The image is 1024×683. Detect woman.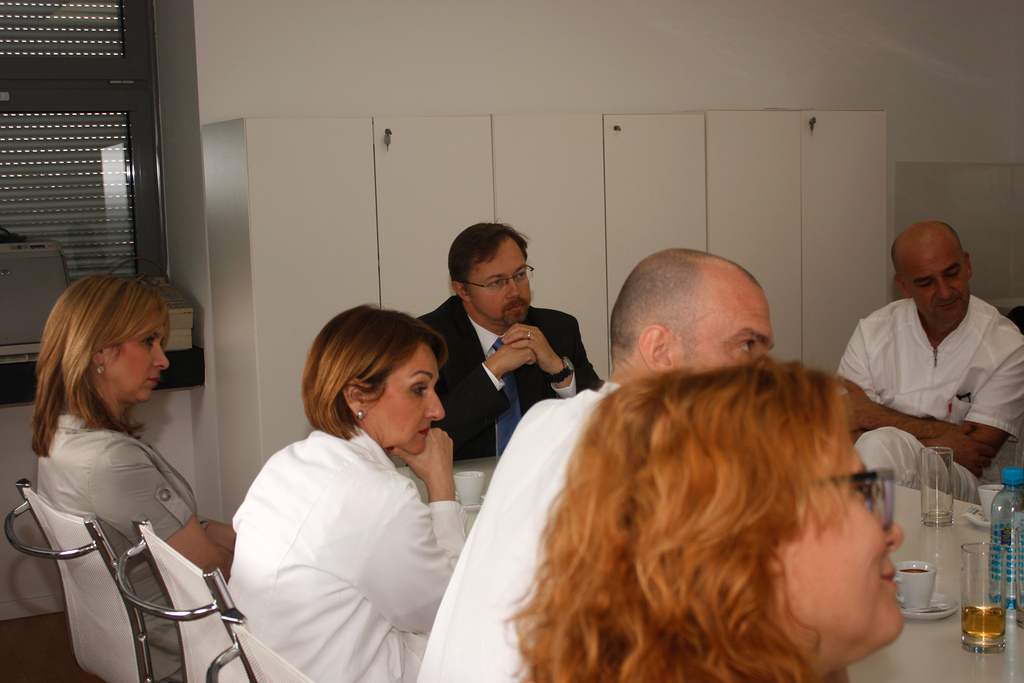
Detection: (227, 302, 490, 670).
